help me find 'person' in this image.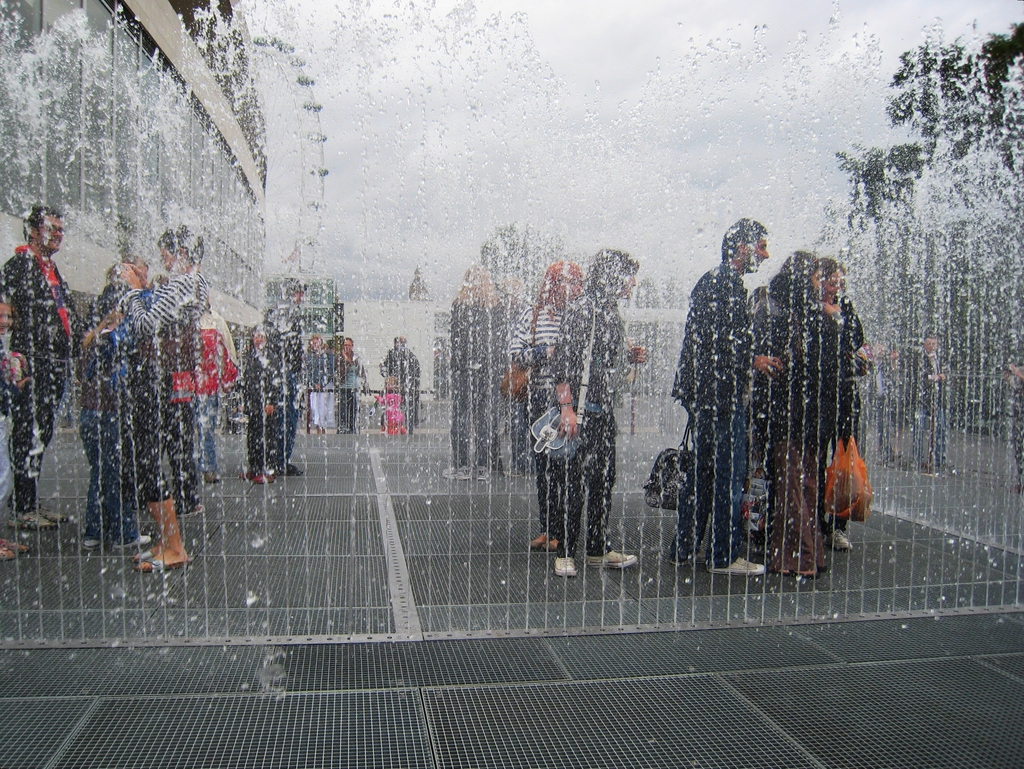
Found it: box=[507, 263, 588, 551].
